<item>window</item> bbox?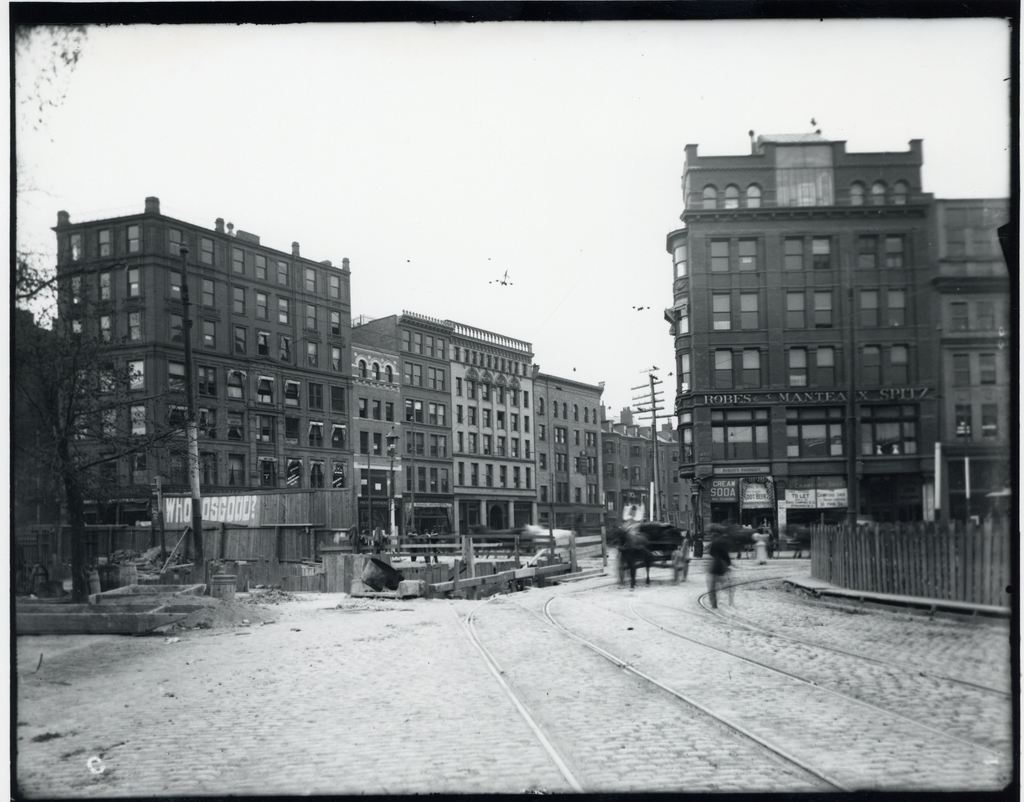
x1=202, y1=239, x2=213, y2=268
